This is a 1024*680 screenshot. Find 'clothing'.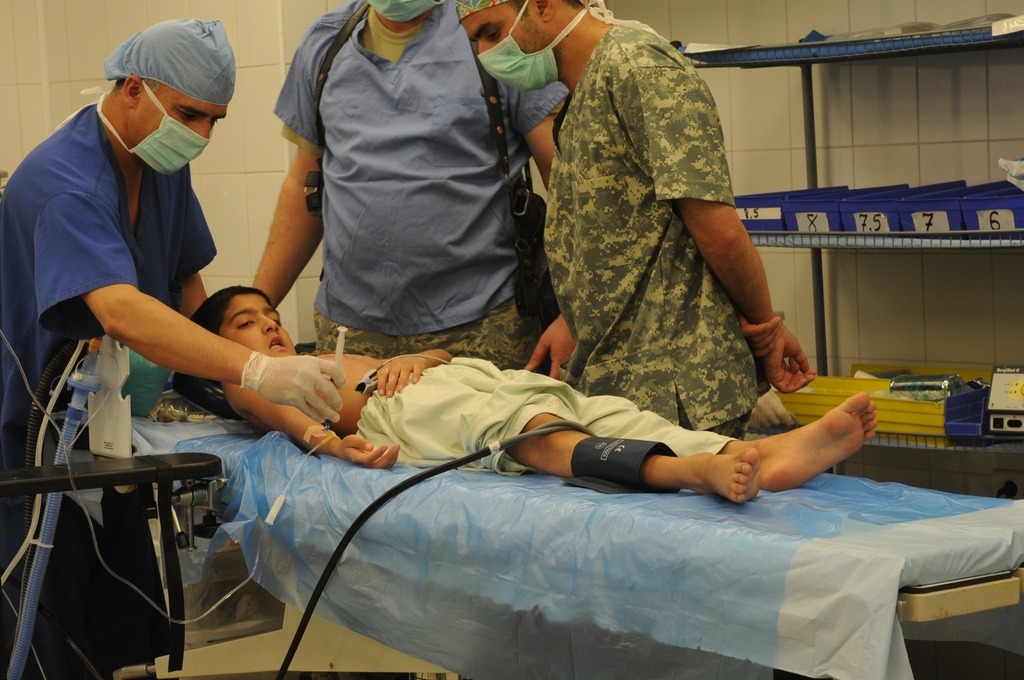
Bounding box: 528, 0, 792, 451.
